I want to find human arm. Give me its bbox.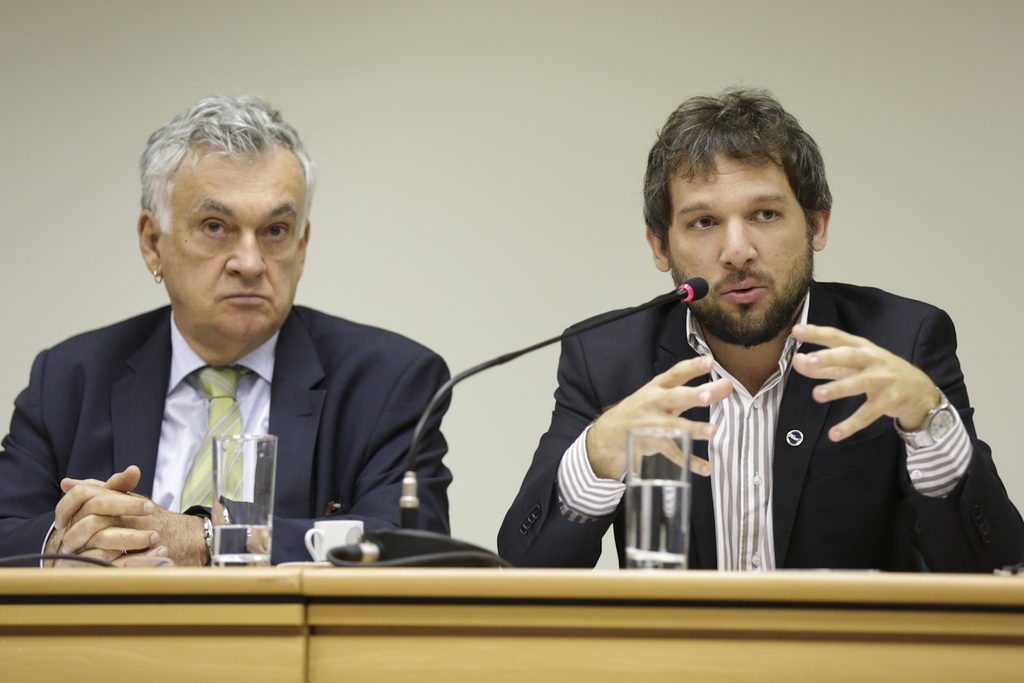
pyautogui.locateOnScreen(49, 340, 468, 565).
